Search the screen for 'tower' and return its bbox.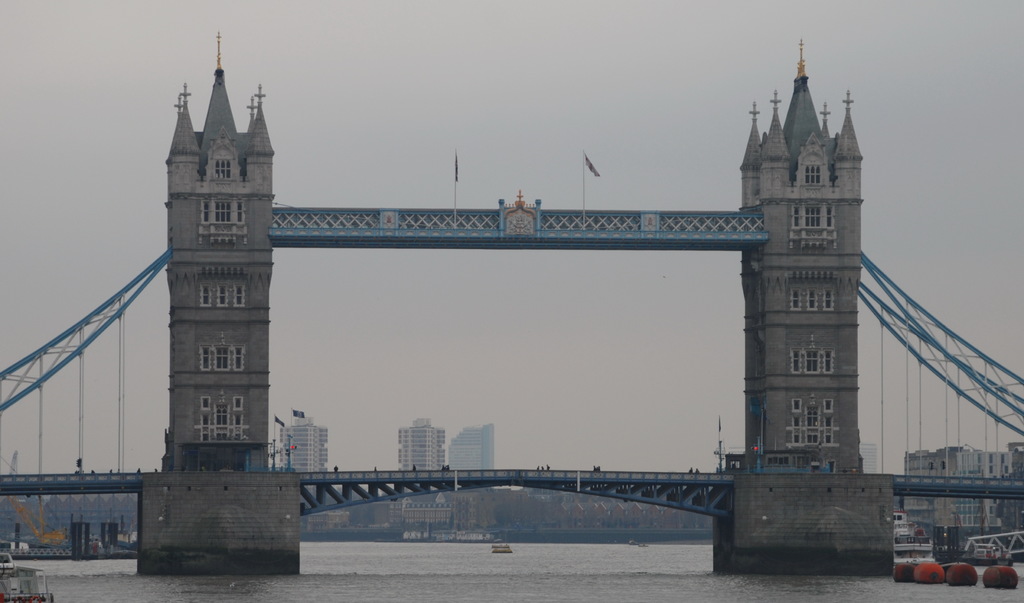
Found: (x1=445, y1=415, x2=505, y2=467).
